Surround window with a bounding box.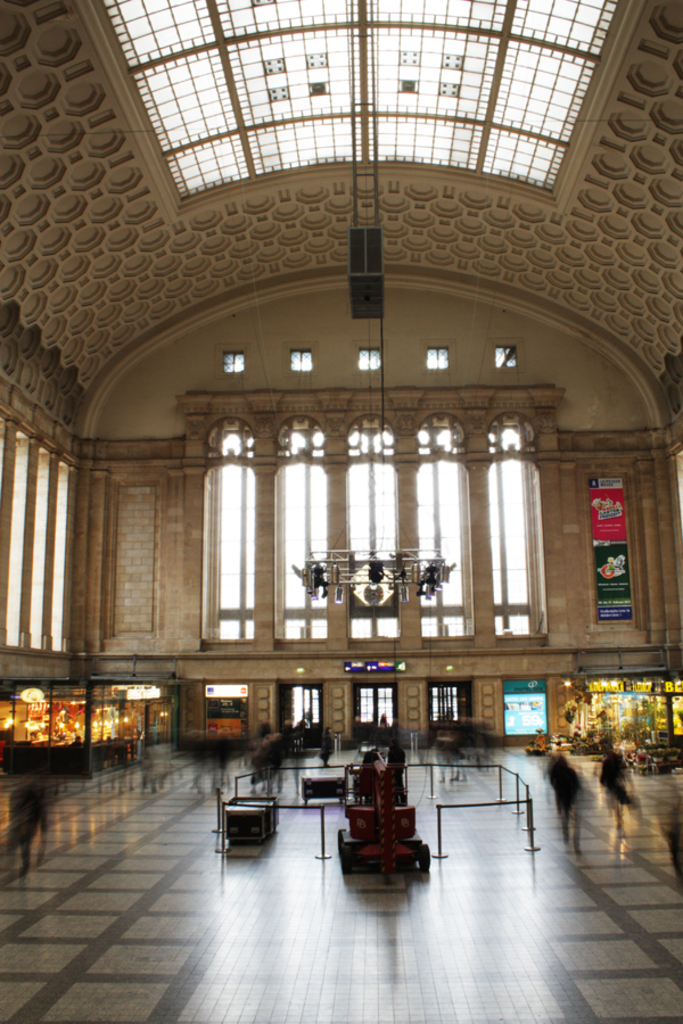
<region>494, 412, 534, 633</region>.
